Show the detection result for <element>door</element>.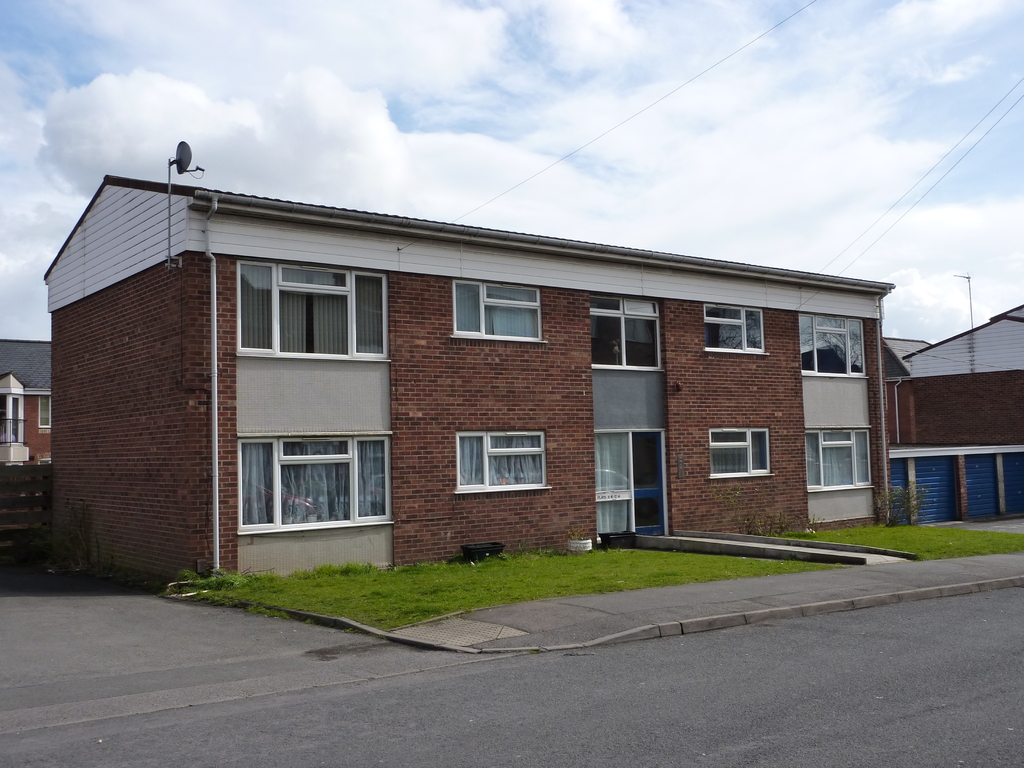
<box>595,433,636,545</box>.
